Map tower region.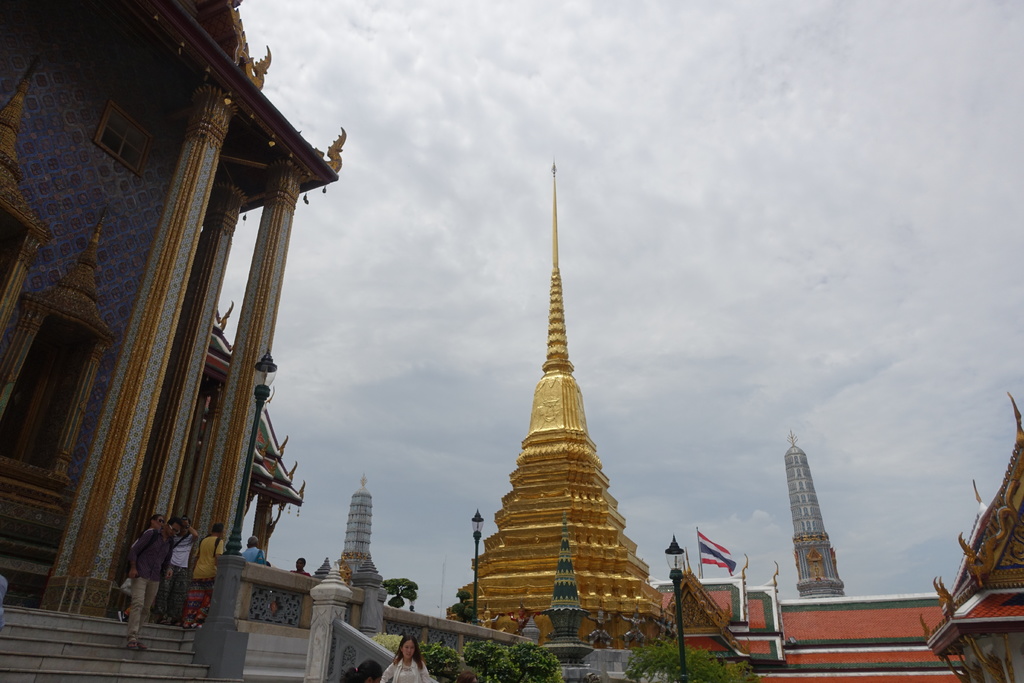
Mapped to <region>461, 174, 679, 639</region>.
